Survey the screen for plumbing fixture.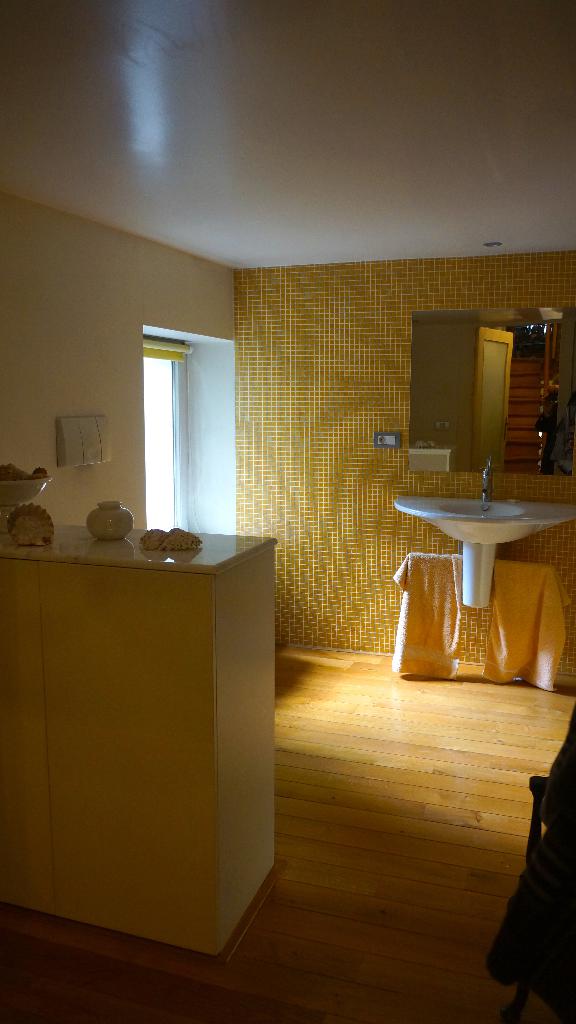
Survey found: (477, 463, 495, 510).
